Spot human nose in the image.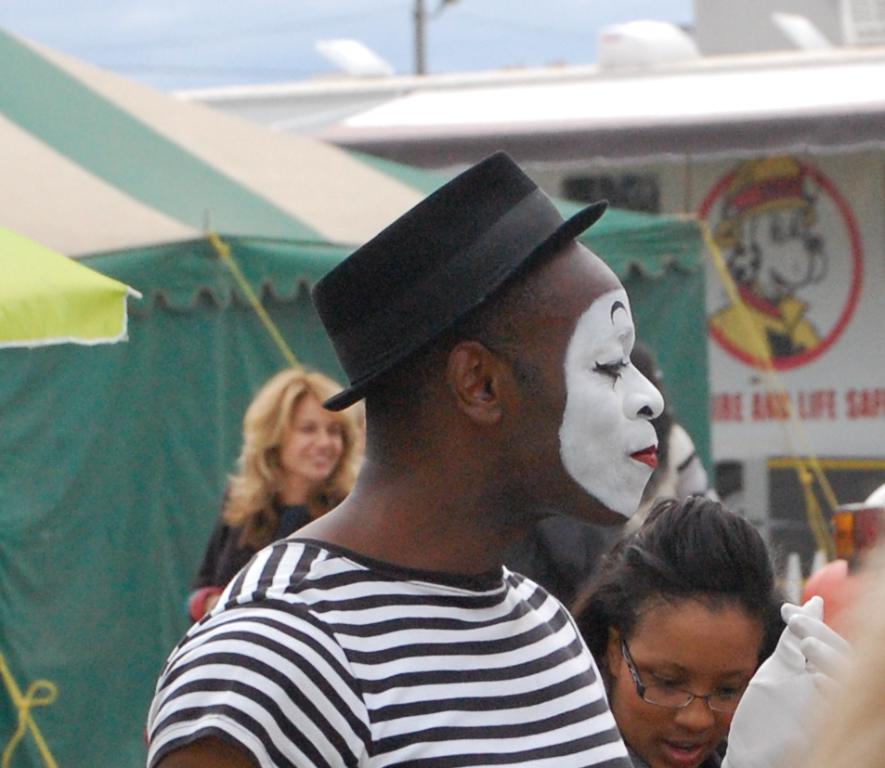
human nose found at 314 431 333 449.
